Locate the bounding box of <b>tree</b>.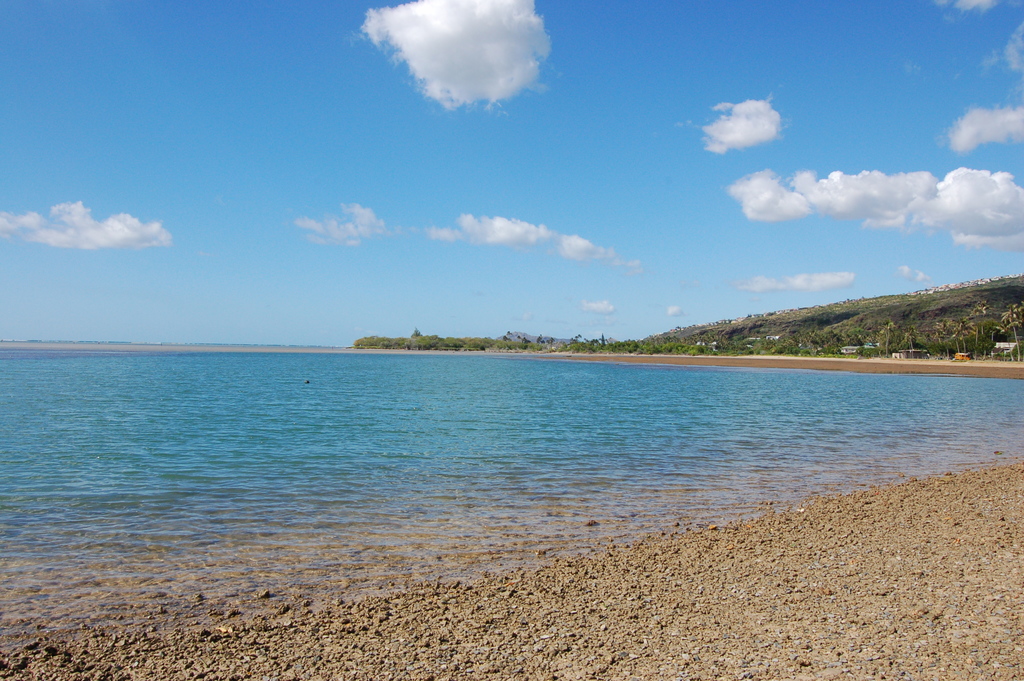
Bounding box: locate(1003, 304, 1022, 359).
